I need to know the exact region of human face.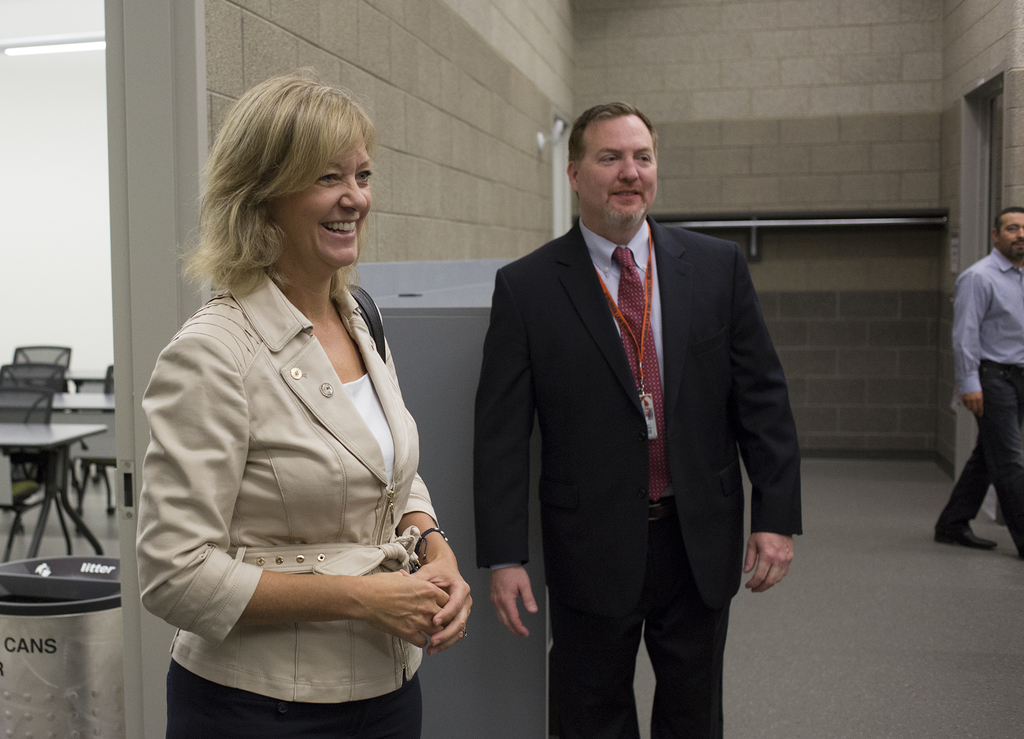
Region: detection(573, 108, 652, 228).
